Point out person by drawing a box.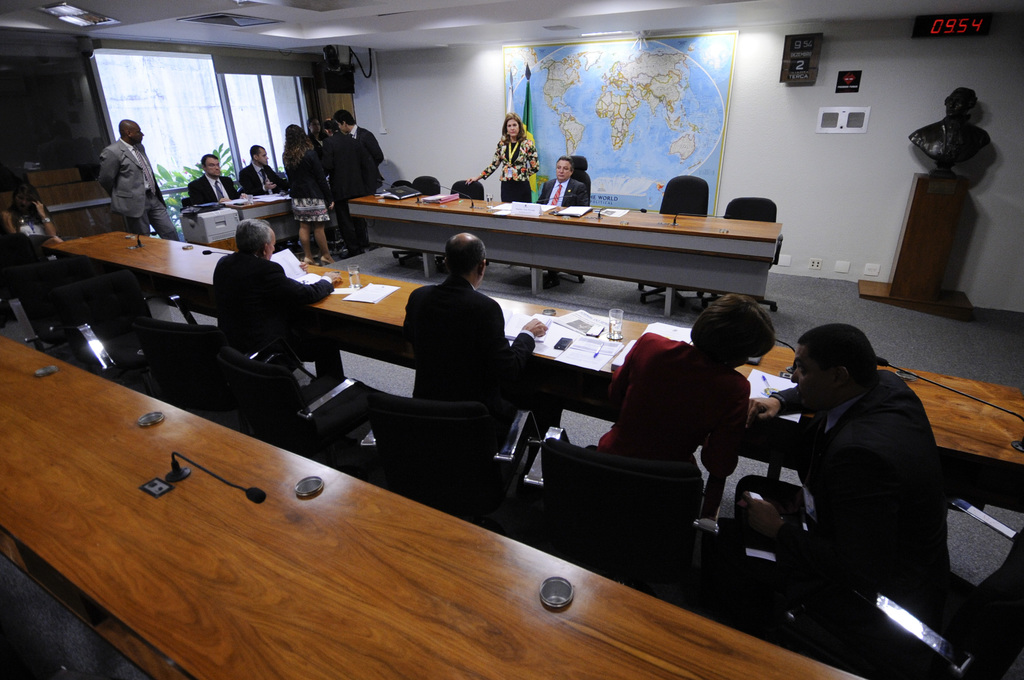
x1=239, y1=149, x2=291, y2=190.
